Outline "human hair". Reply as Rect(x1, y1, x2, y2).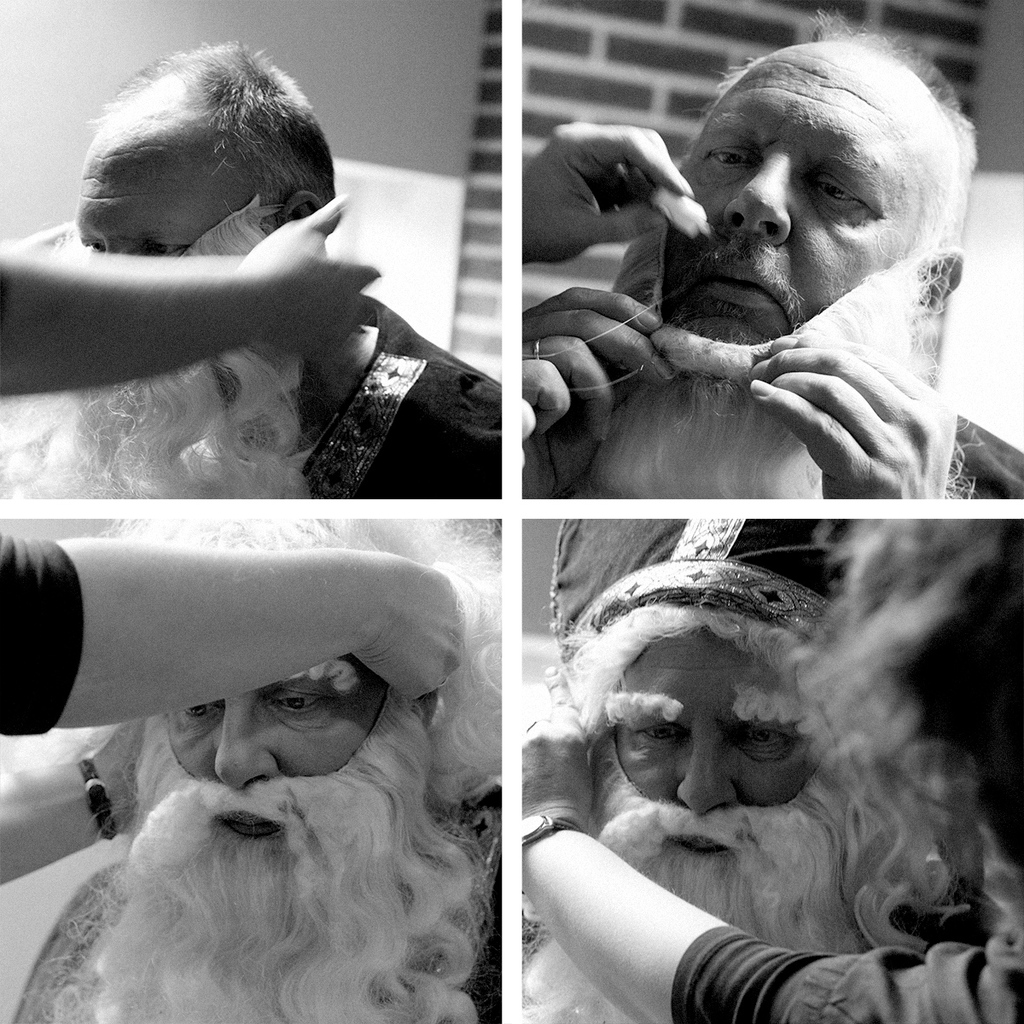
Rect(553, 605, 823, 752).
